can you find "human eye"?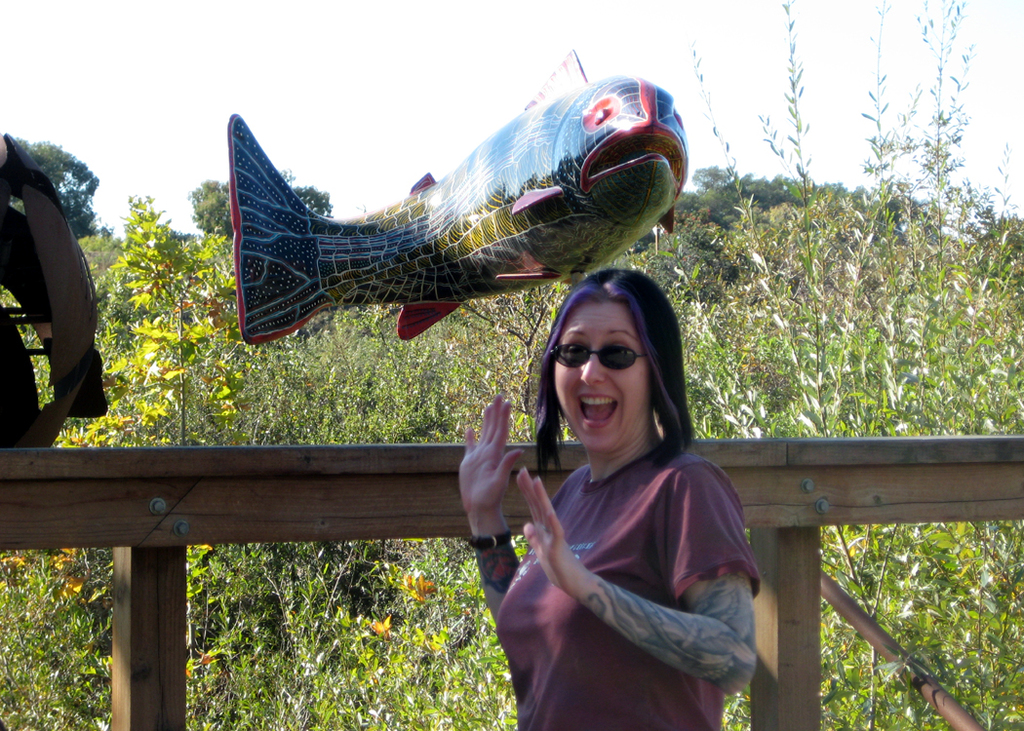
Yes, bounding box: box=[605, 342, 637, 365].
